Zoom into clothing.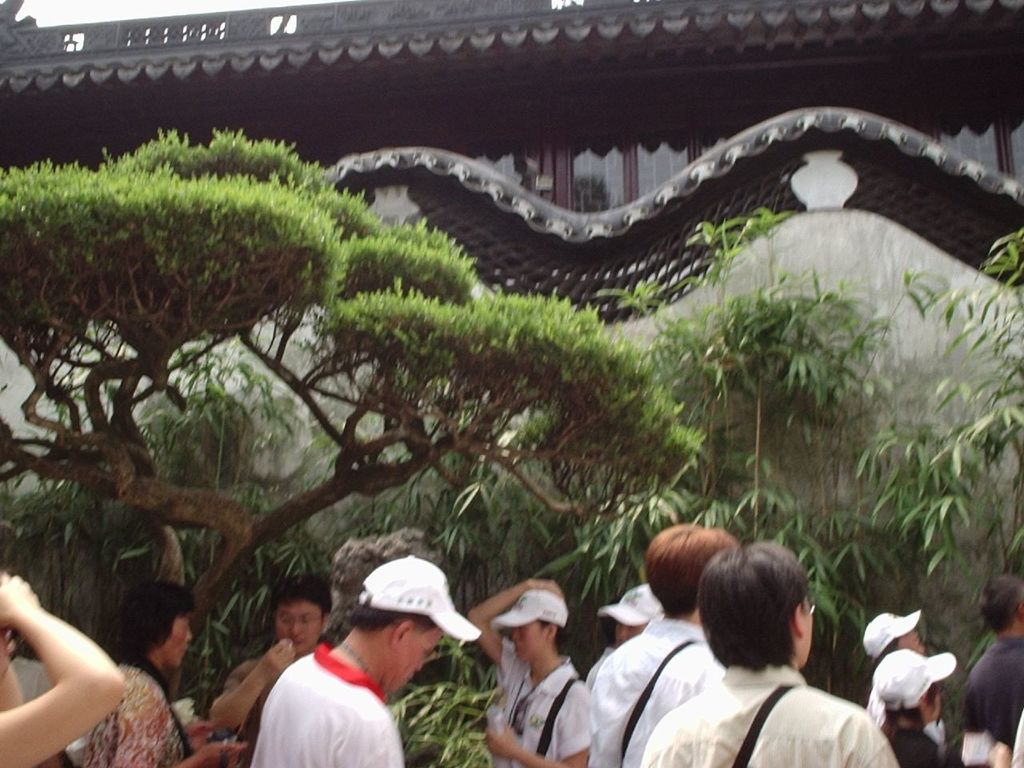
Zoom target: 889 714 933 767.
